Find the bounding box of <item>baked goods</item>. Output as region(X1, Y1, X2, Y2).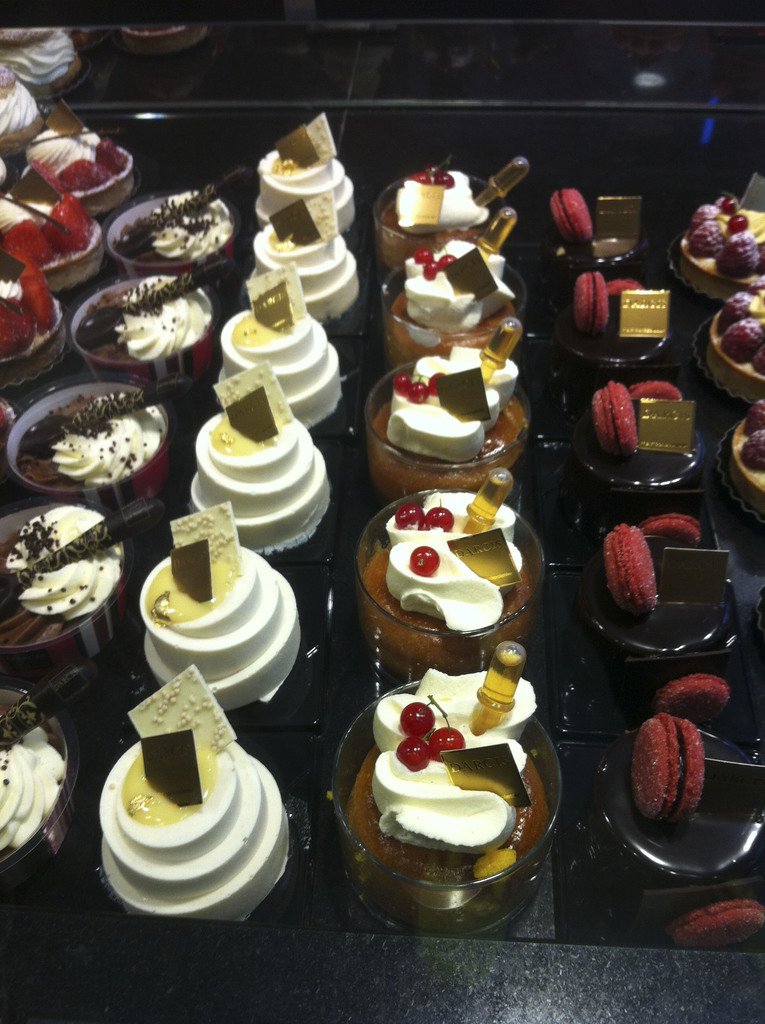
region(13, 378, 177, 497).
